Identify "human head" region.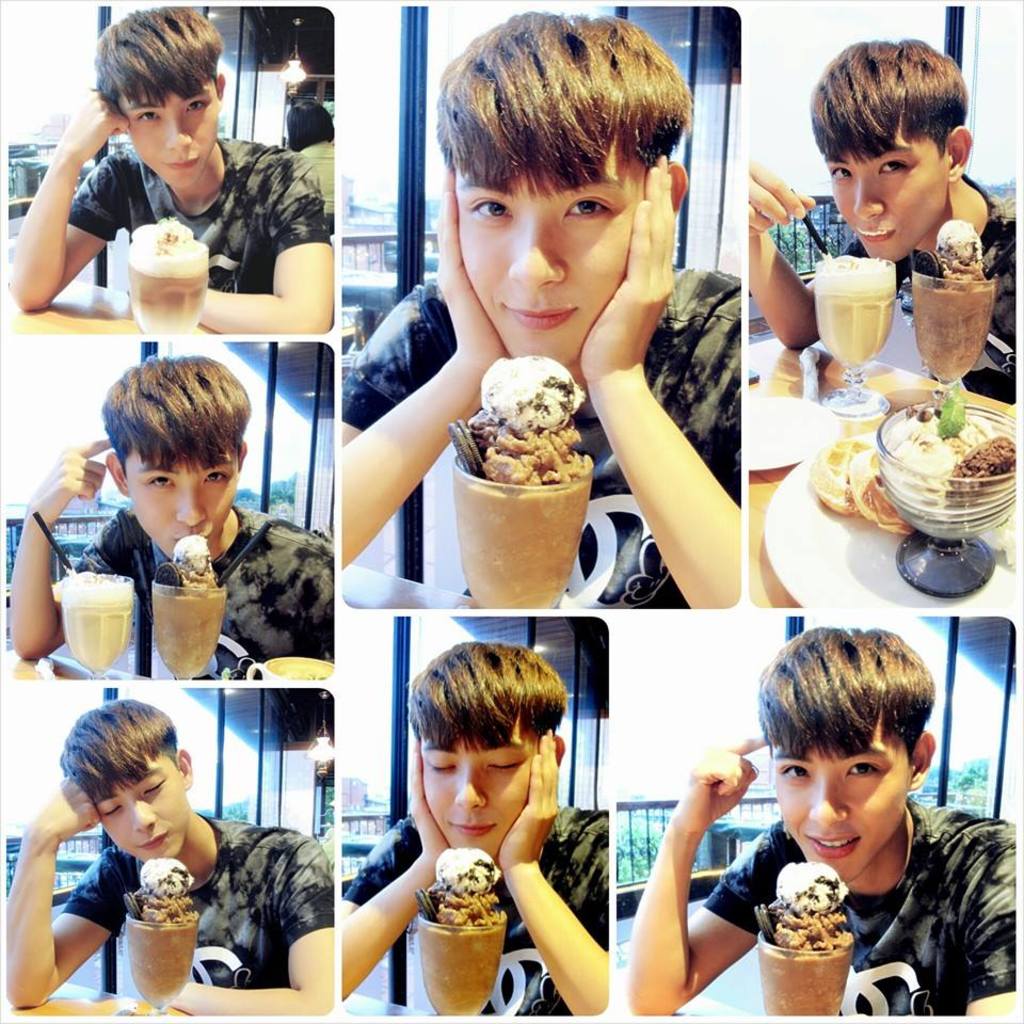
Region: {"x1": 438, "y1": 9, "x2": 689, "y2": 365}.
